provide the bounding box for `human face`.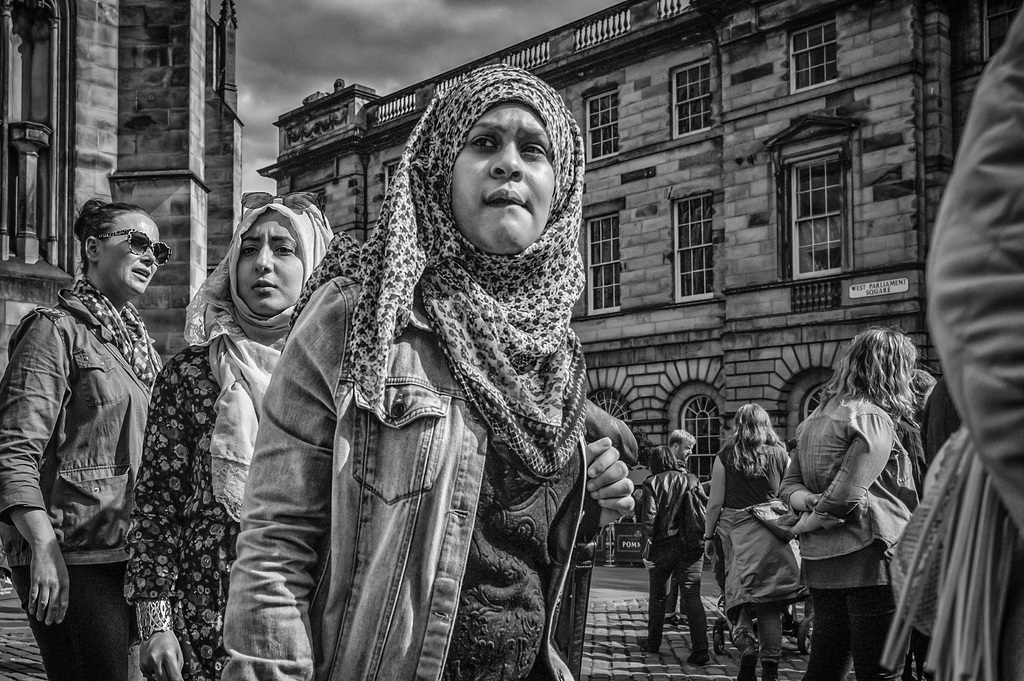
{"left": 678, "top": 441, "right": 694, "bottom": 463}.
